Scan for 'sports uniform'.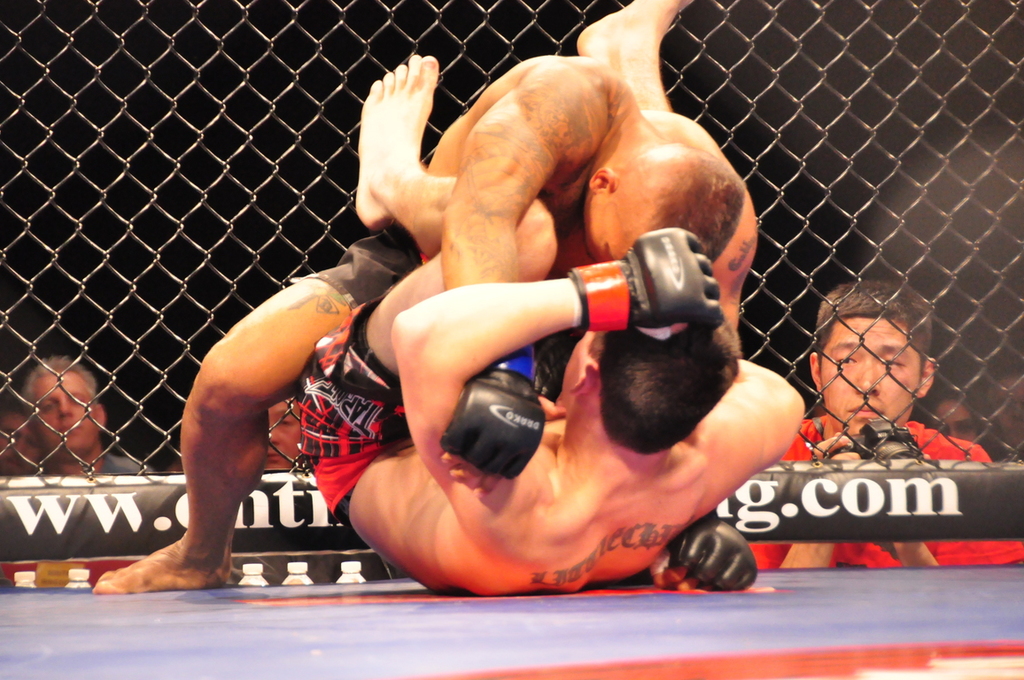
Scan result: rect(287, 228, 718, 520).
